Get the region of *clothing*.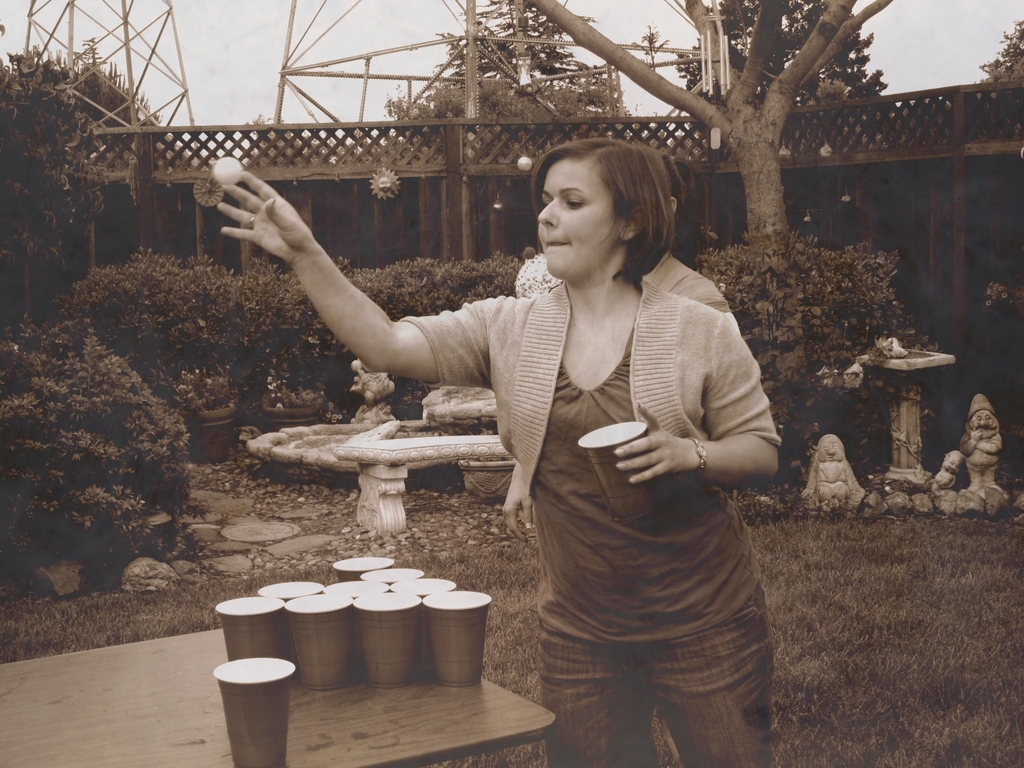
BBox(639, 251, 743, 345).
